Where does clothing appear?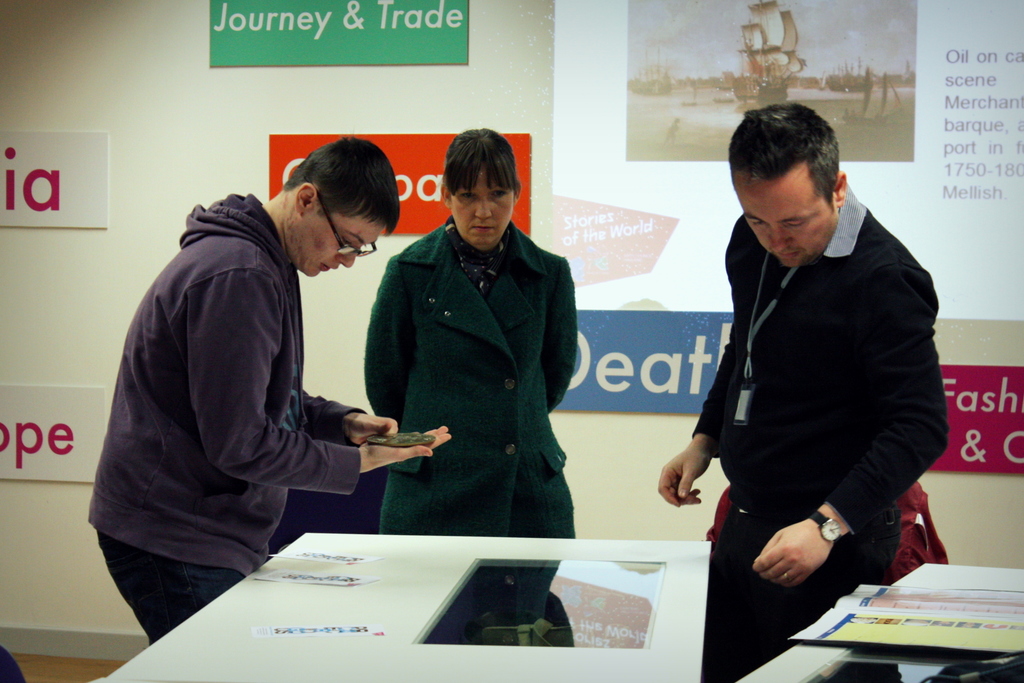
Appears at [x1=363, y1=224, x2=578, y2=542].
